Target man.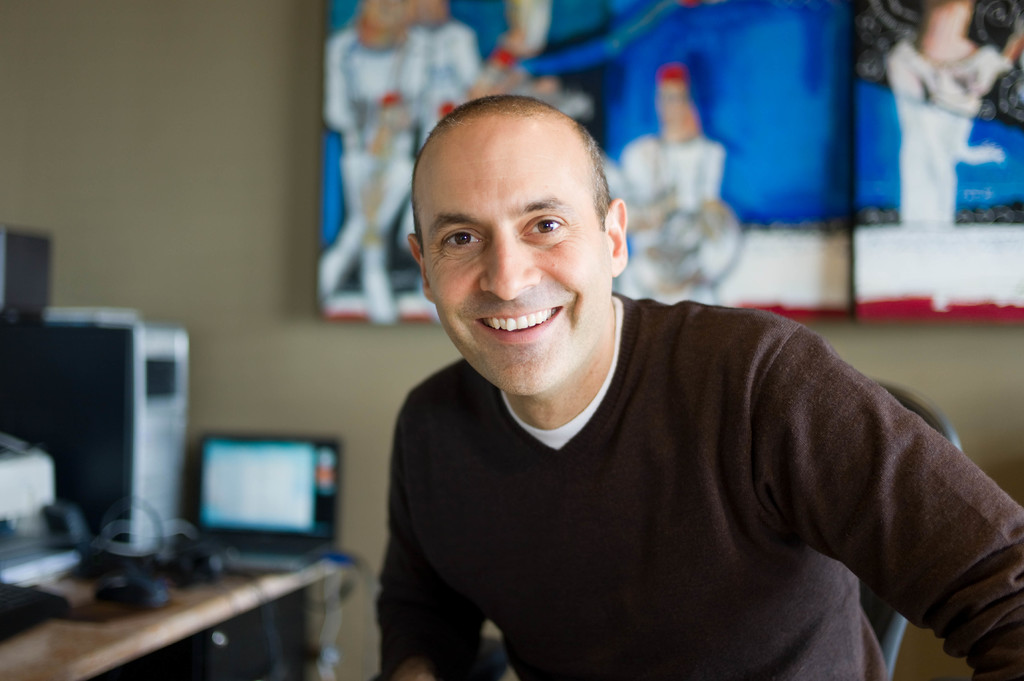
Target region: (x1=601, y1=66, x2=746, y2=312).
